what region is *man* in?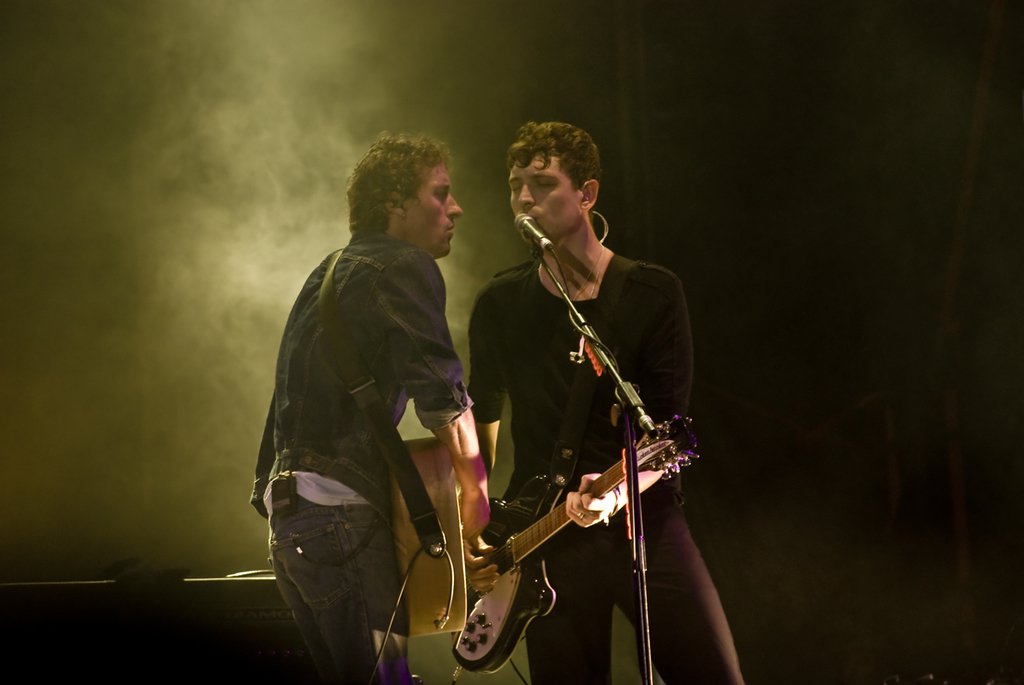
bbox=[230, 133, 498, 684].
